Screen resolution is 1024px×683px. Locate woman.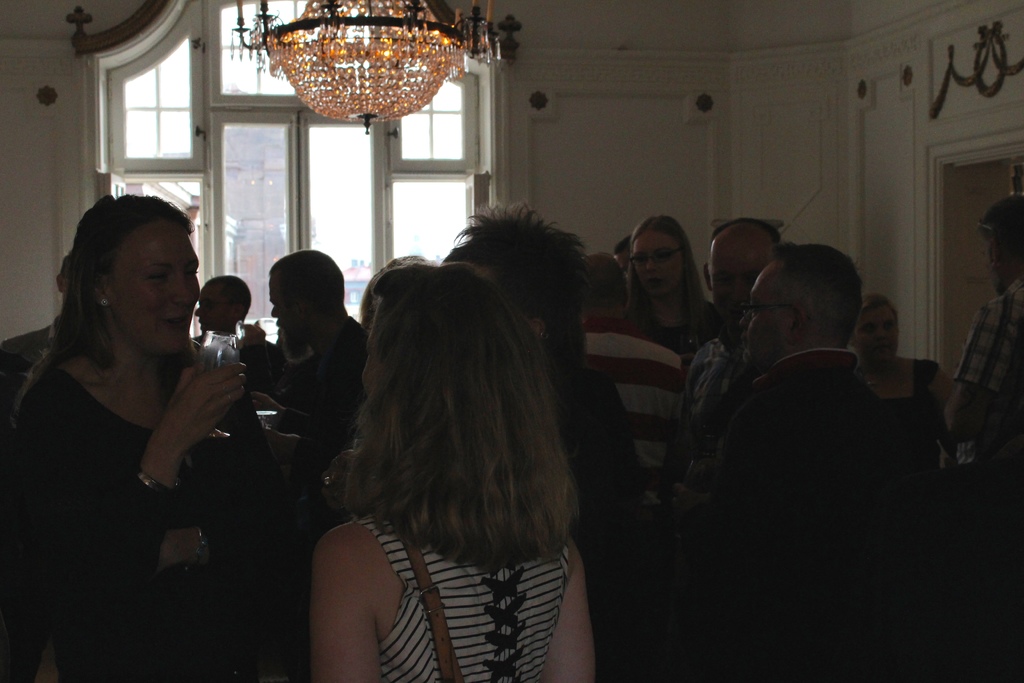
(852, 282, 944, 492).
